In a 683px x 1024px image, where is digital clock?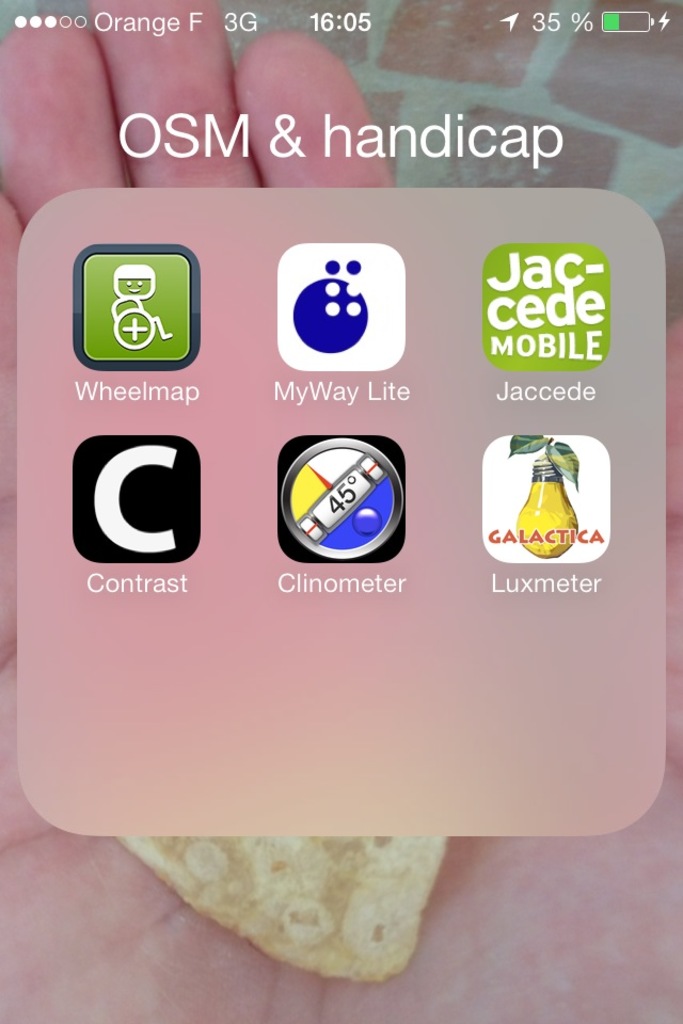
306/9/374/35.
